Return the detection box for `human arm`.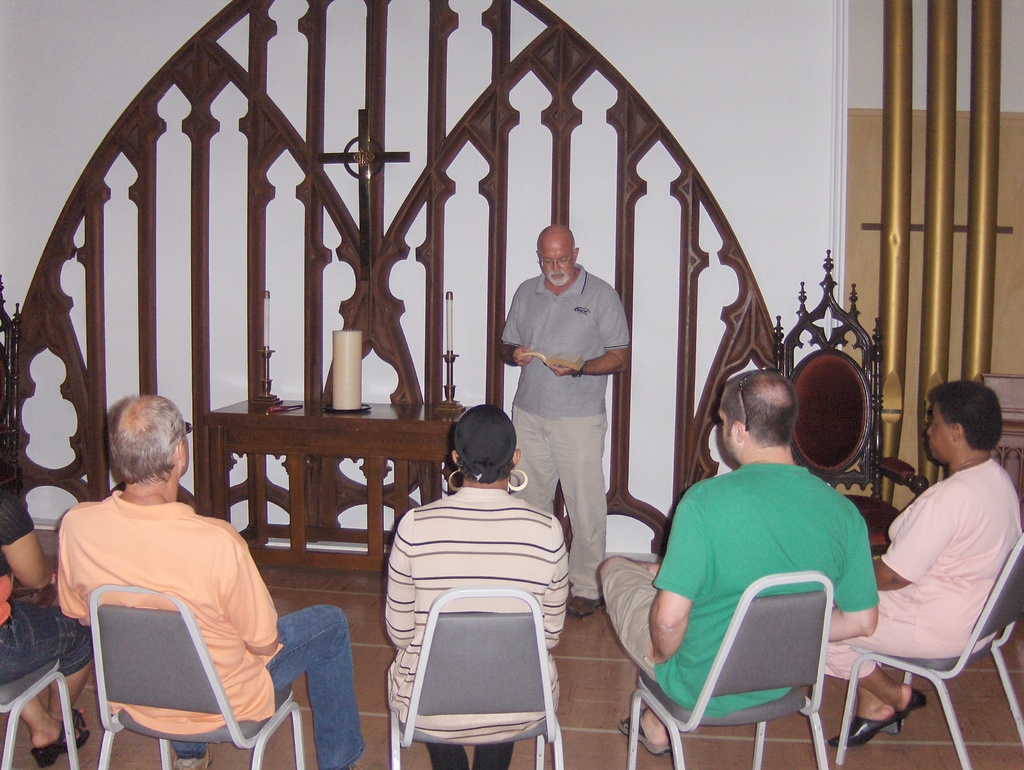
499,281,540,365.
